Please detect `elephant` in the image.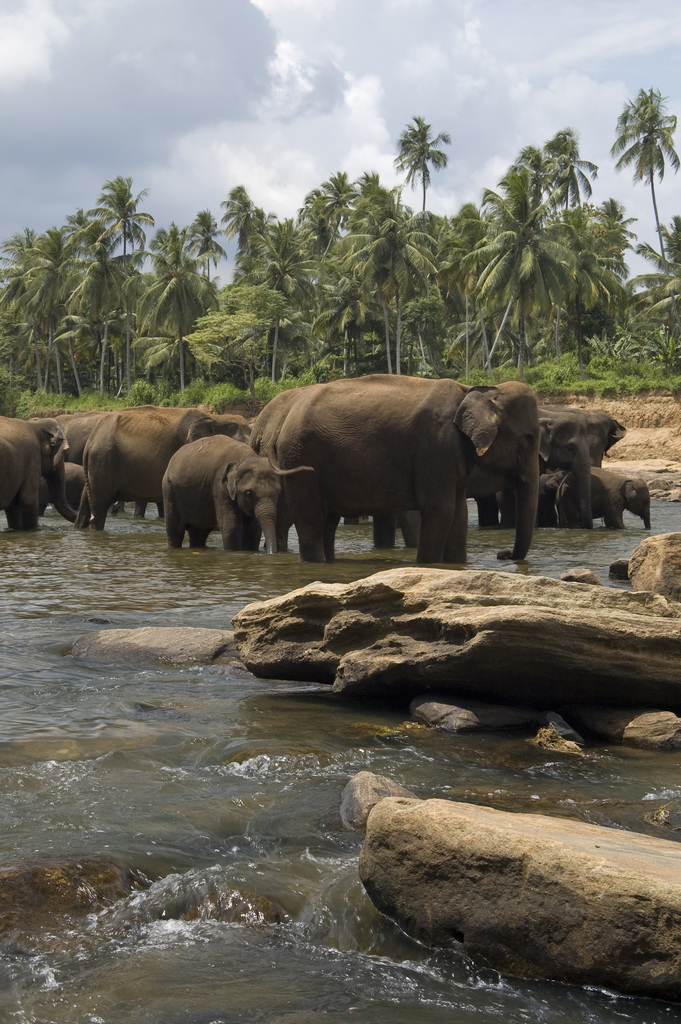
crop(222, 367, 572, 559).
